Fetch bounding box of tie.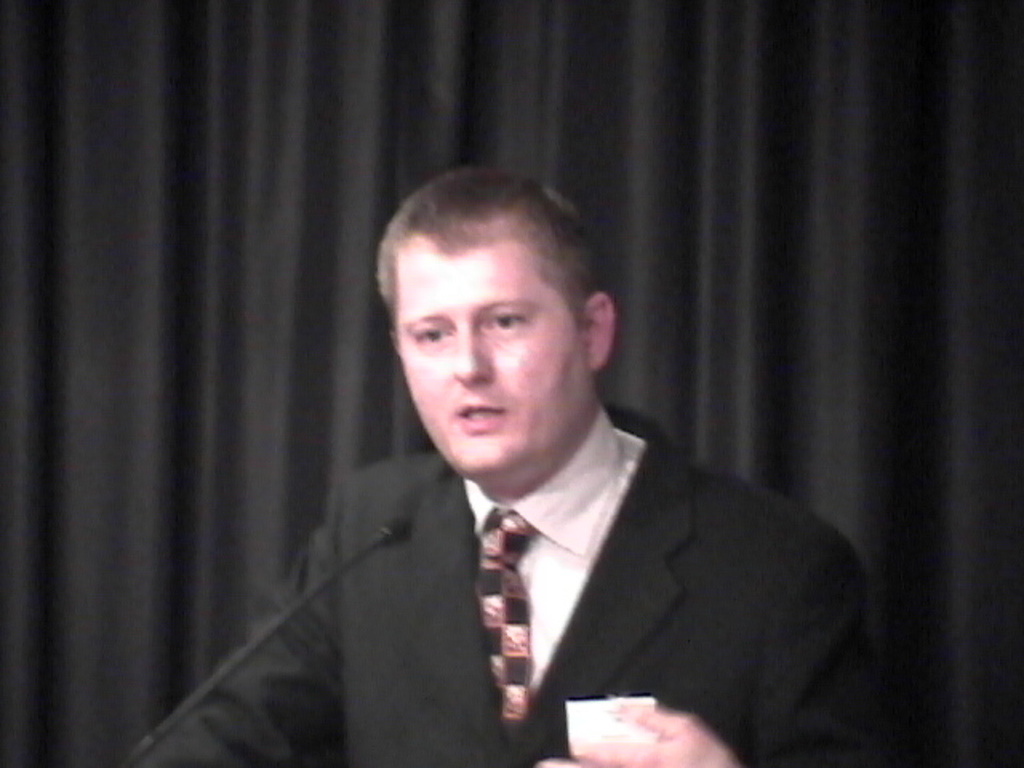
Bbox: left=478, top=509, right=534, bottom=726.
